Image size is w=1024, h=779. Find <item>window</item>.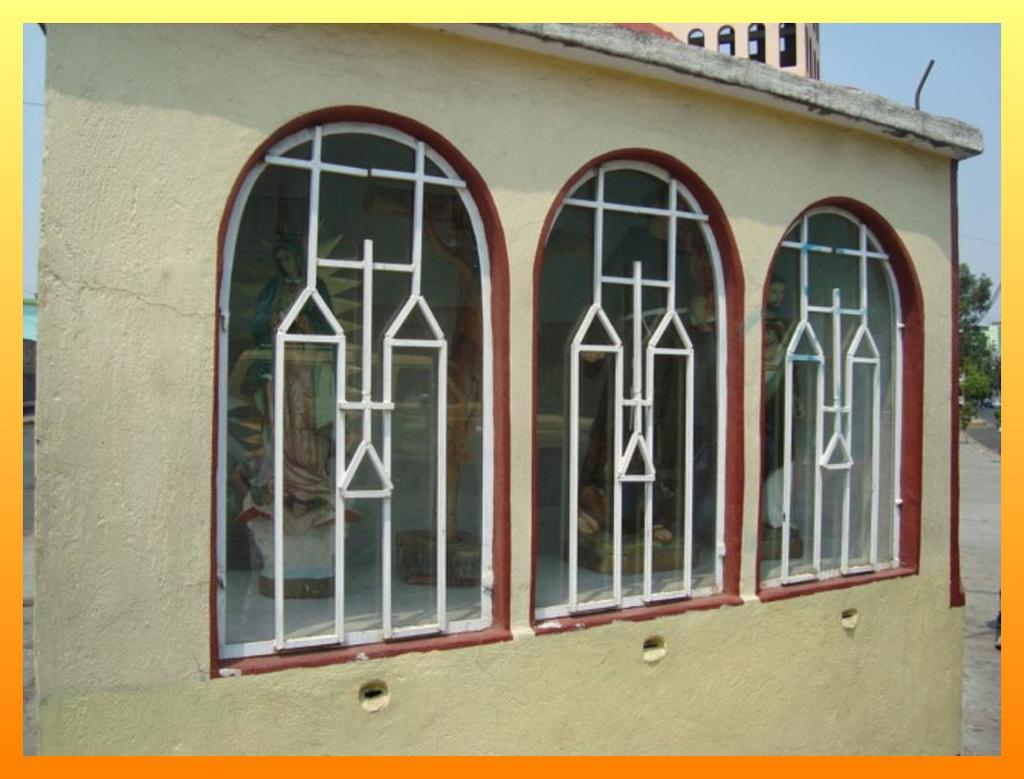
[535, 163, 733, 629].
